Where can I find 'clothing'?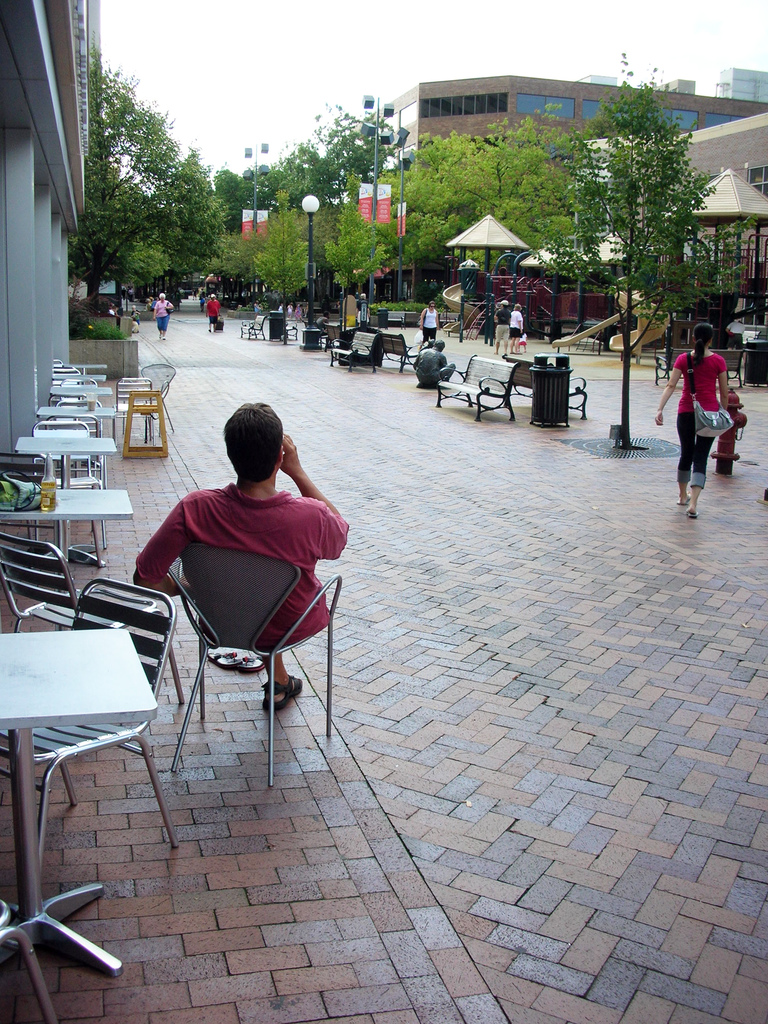
You can find it at box(141, 437, 349, 688).
